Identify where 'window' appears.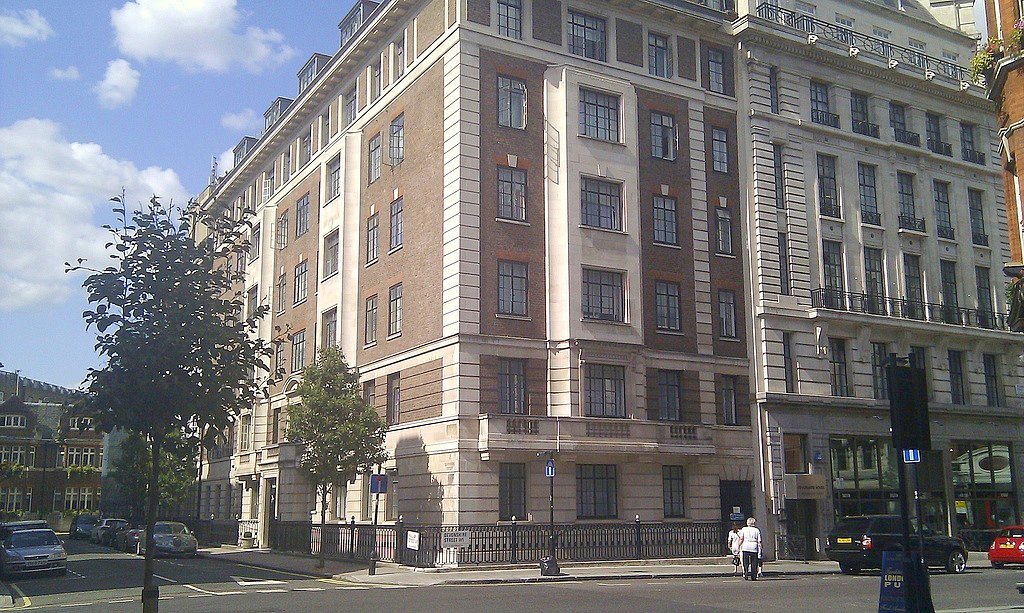
Appears at x1=706 y1=47 x2=726 y2=92.
